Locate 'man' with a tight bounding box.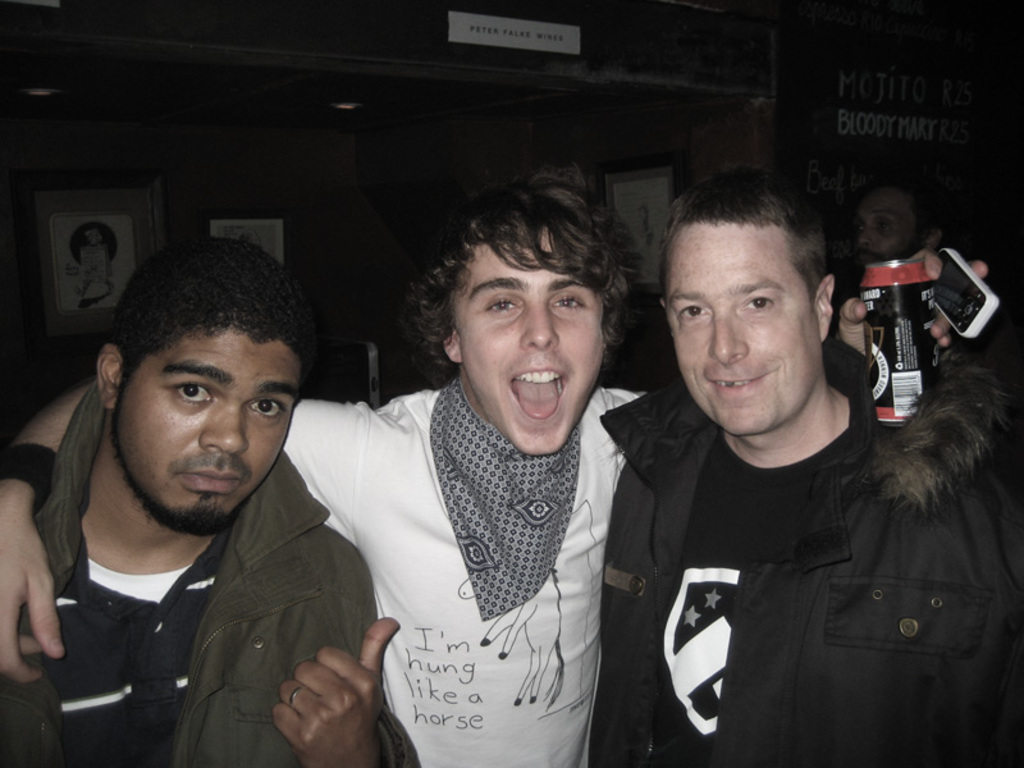
bbox=(854, 169, 965, 266).
